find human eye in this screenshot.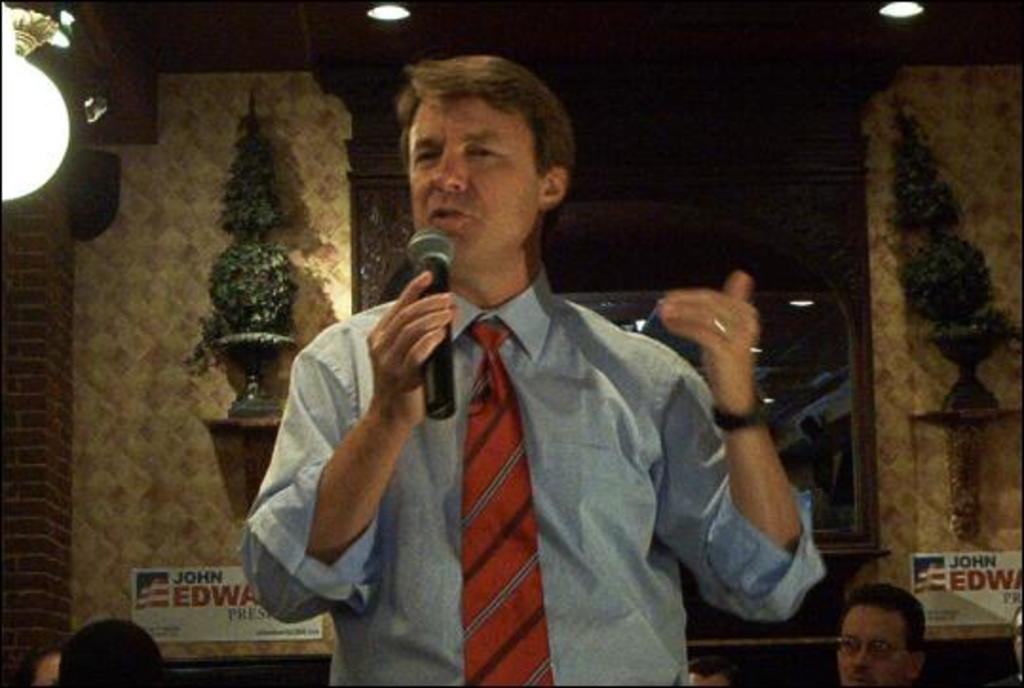
The bounding box for human eye is 418,148,443,169.
